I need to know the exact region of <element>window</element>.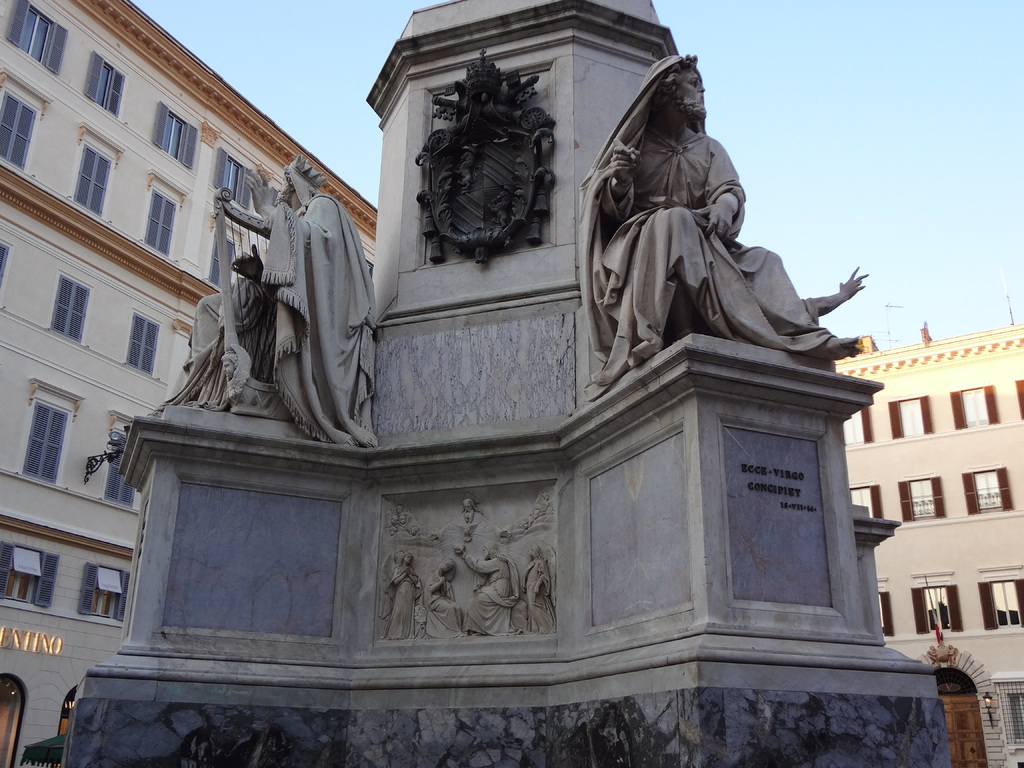
Region: (0,86,39,170).
